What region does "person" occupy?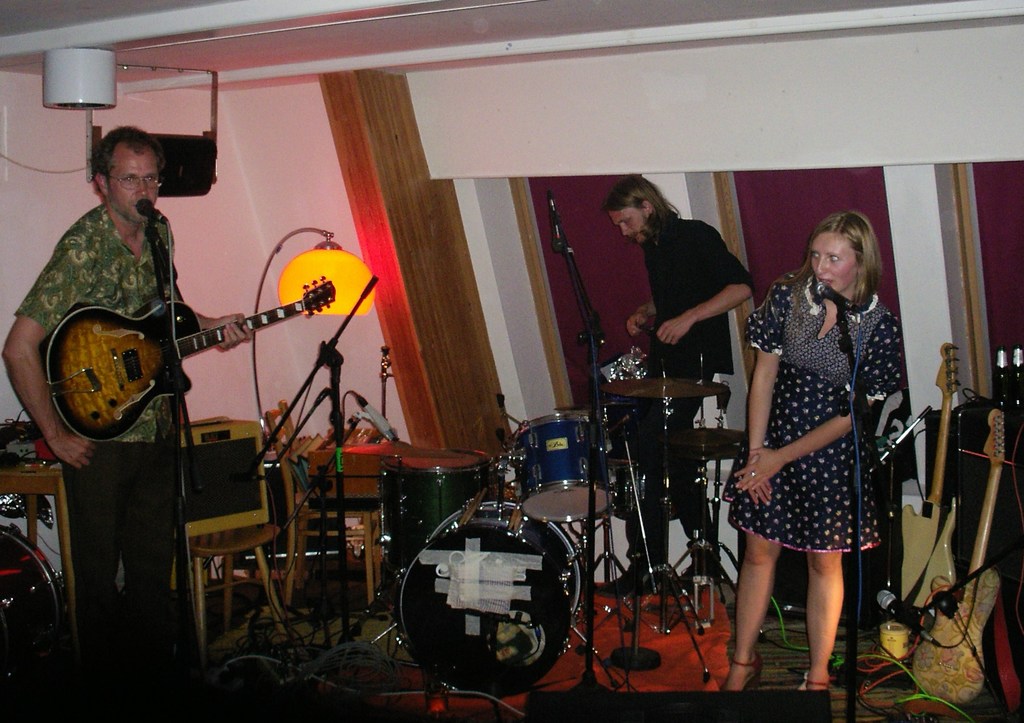
pyautogui.locateOnScreen(0, 117, 259, 653).
